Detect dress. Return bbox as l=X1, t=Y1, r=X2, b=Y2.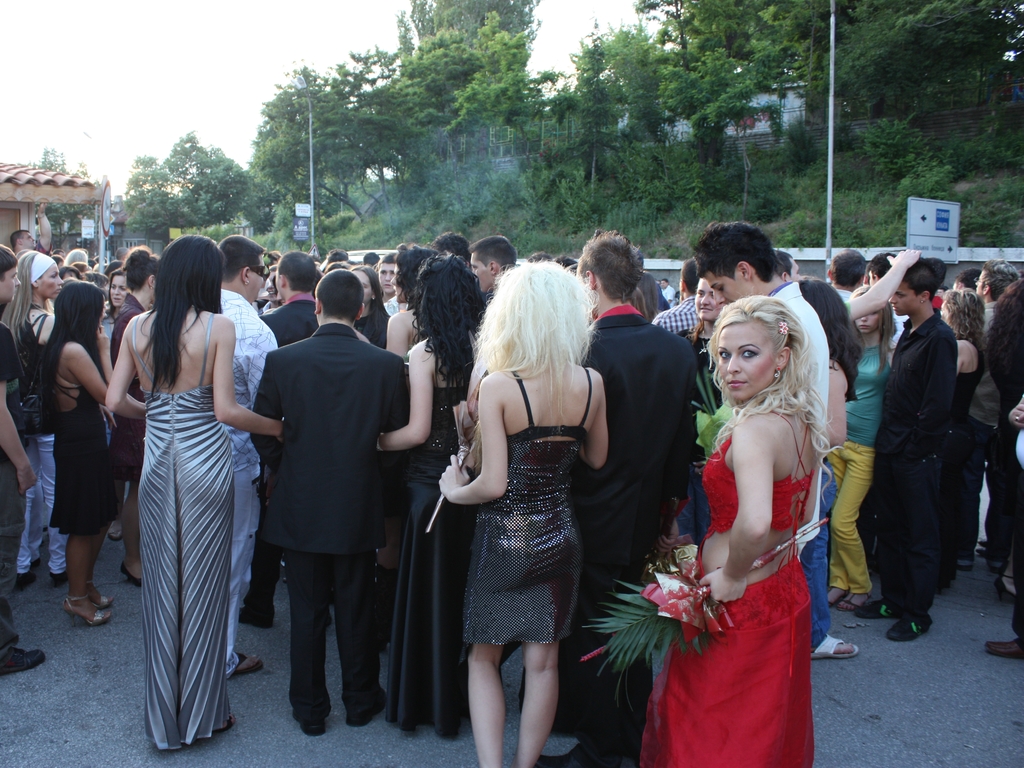
l=137, t=311, r=235, b=753.
